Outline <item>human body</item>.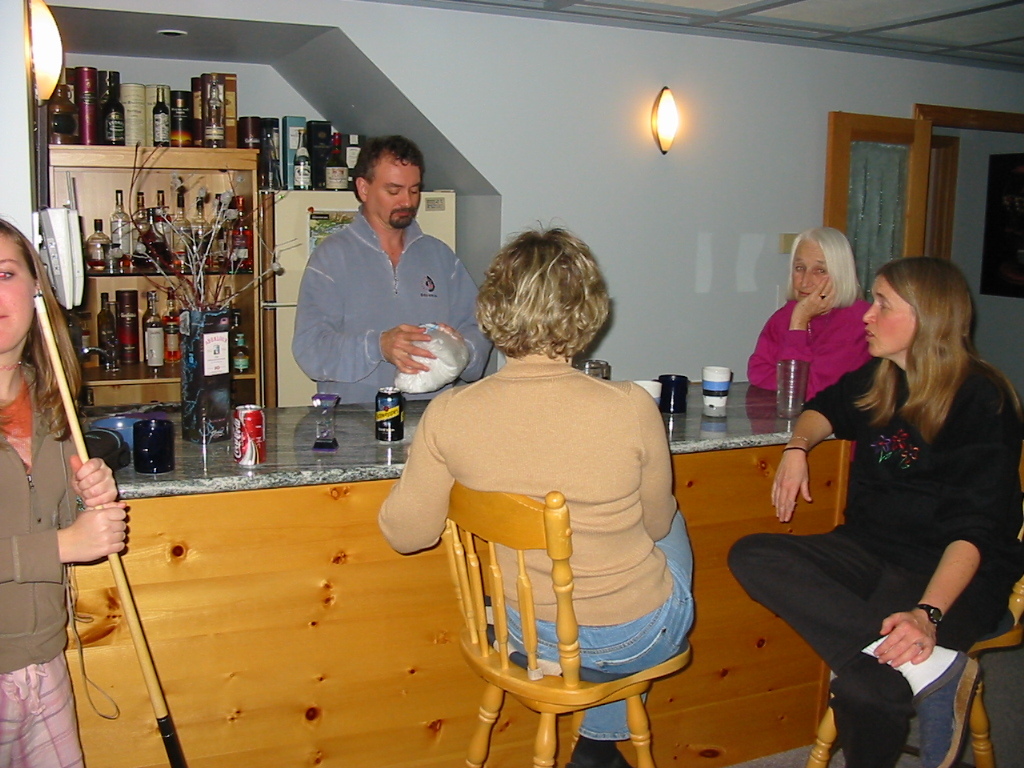
Outline: (289,130,502,405).
